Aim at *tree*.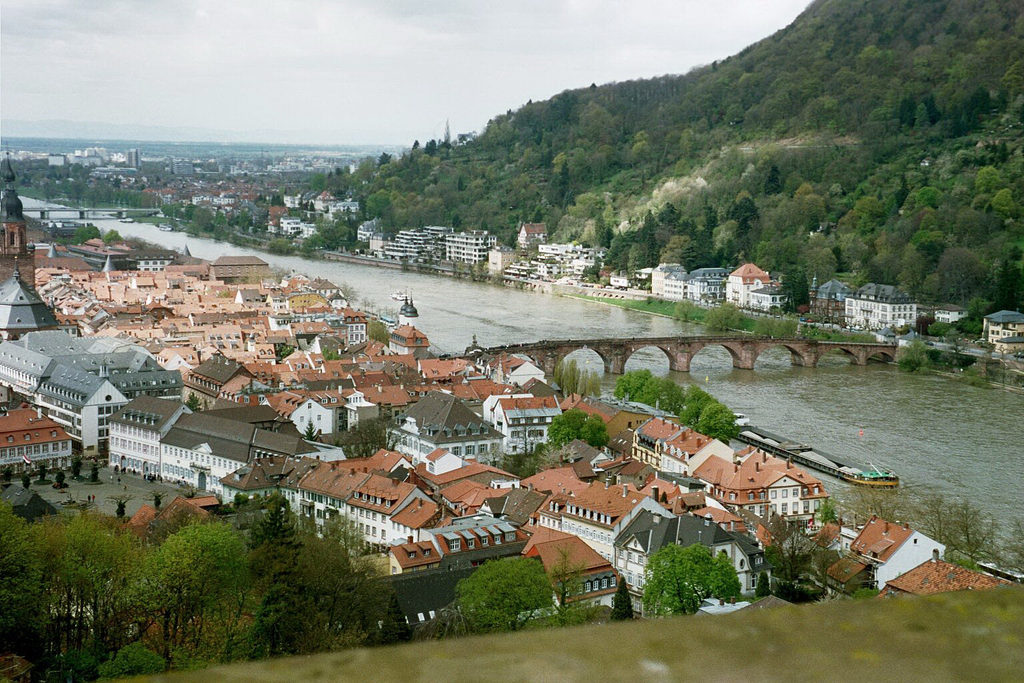
Aimed at l=916, t=212, r=944, b=232.
